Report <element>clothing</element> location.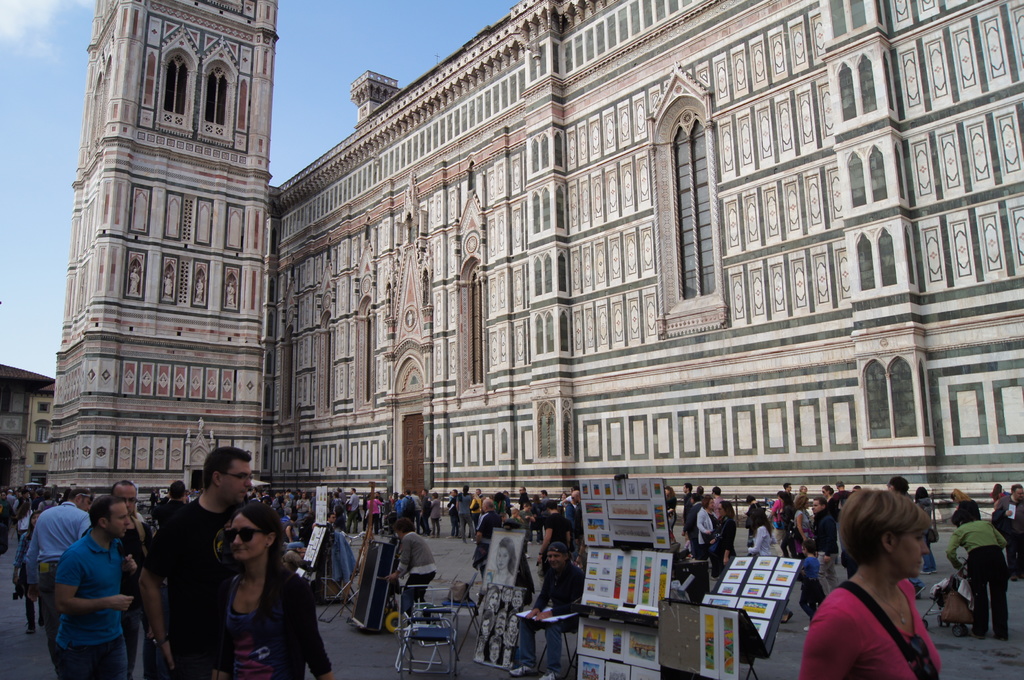
Report: 992/507/1011/538.
